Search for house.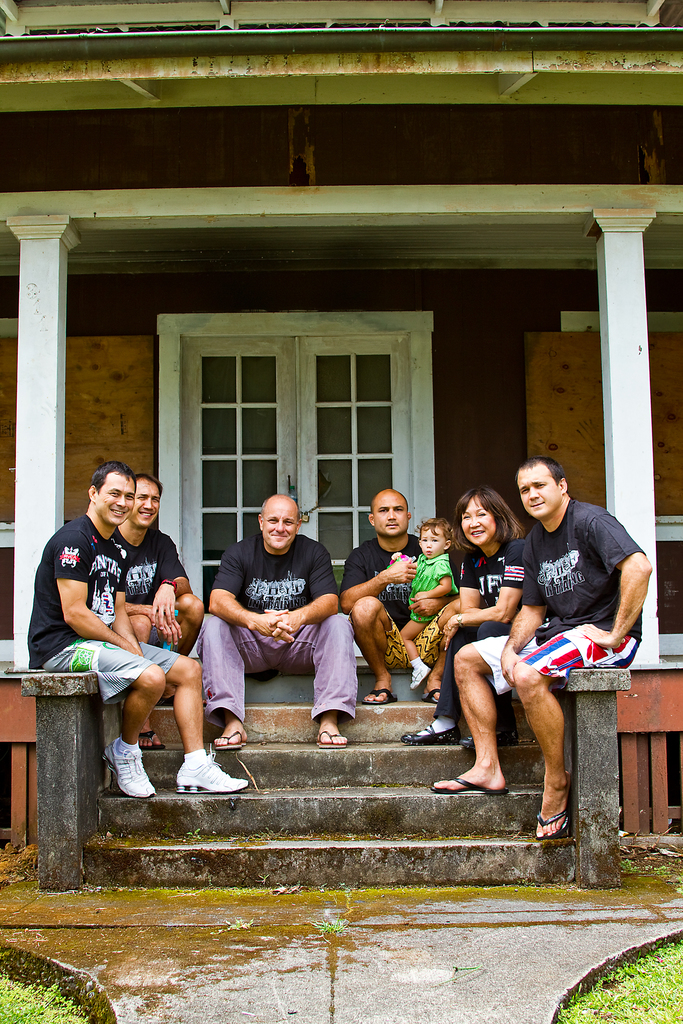
Found at (0, 0, 682, 893).
